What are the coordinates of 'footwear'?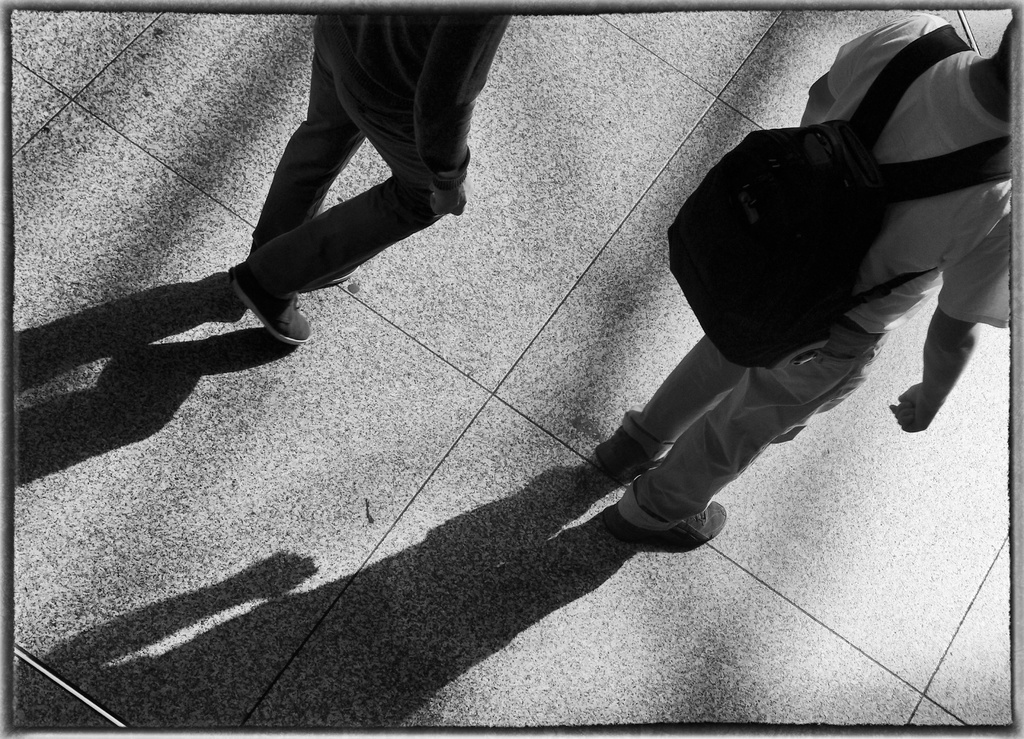
599 428 675 482.
